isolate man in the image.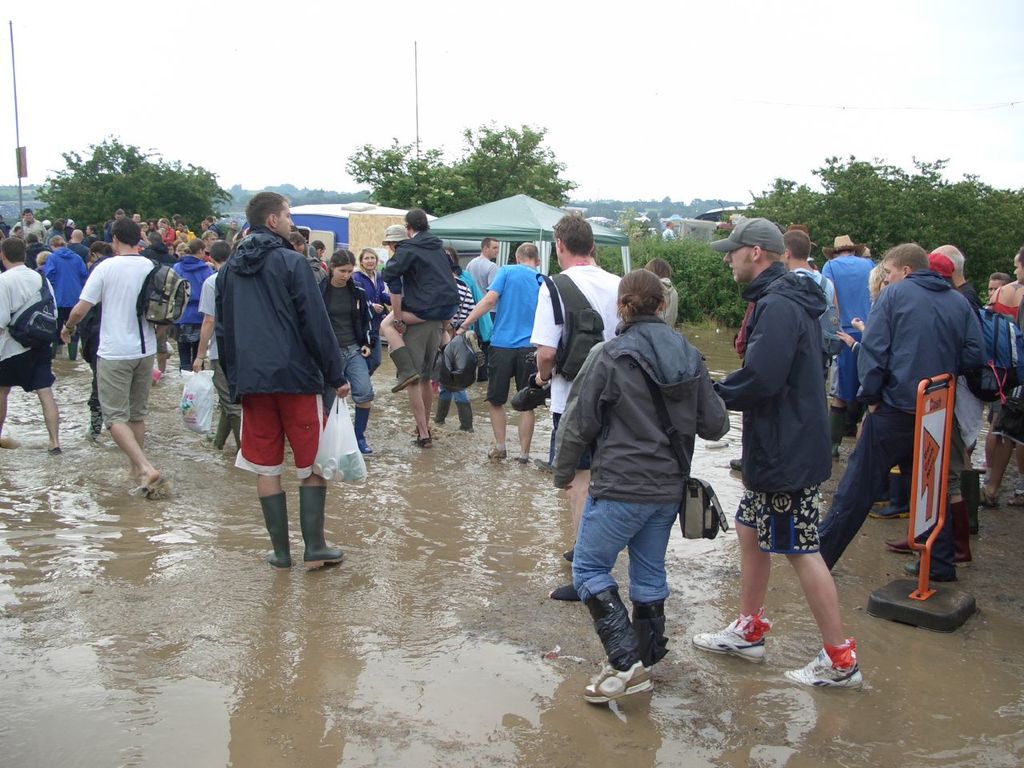
Isolated region: pyautogui.locateOnScreen(723, 214, 871, 685).
